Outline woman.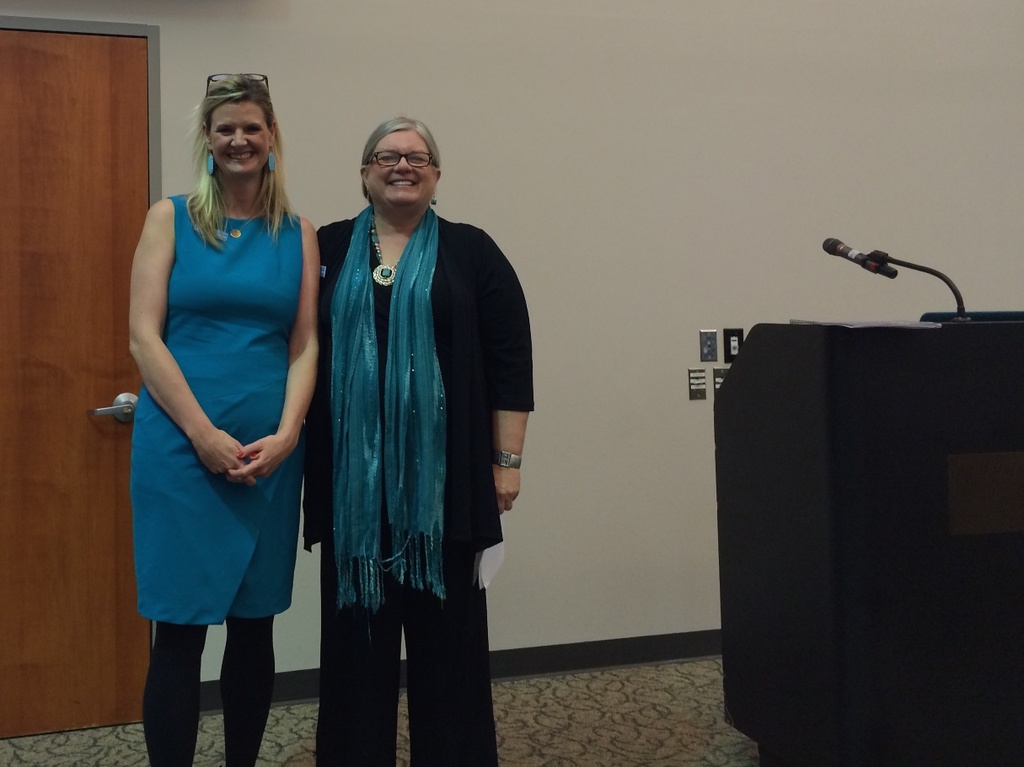
Outline: bbox(127, 72, 321, 766).
